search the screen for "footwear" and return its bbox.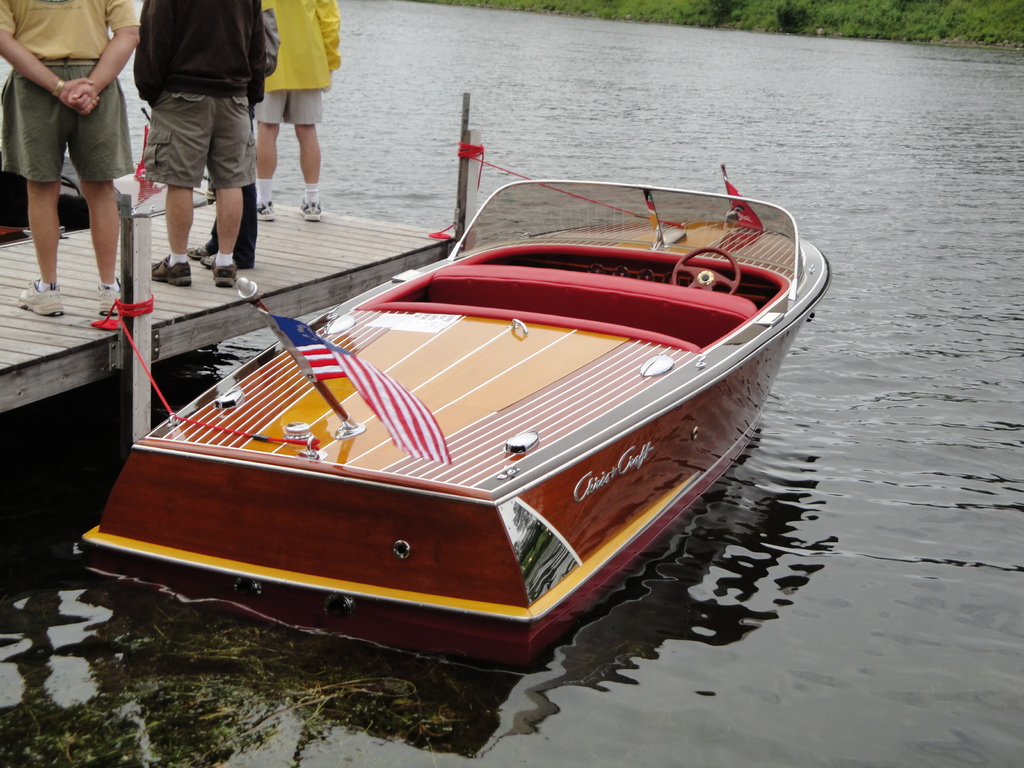
Found: Rect(202, 256, 214, 264).
